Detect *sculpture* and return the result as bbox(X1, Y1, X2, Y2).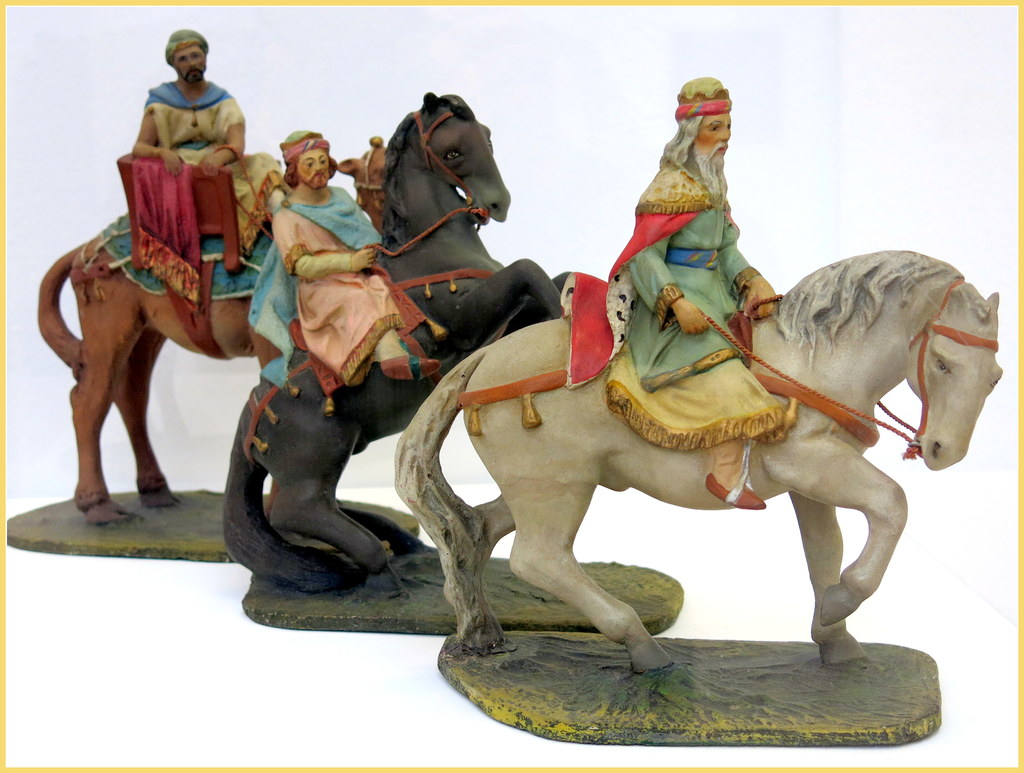
bbox(272, 133, 468, 402).
